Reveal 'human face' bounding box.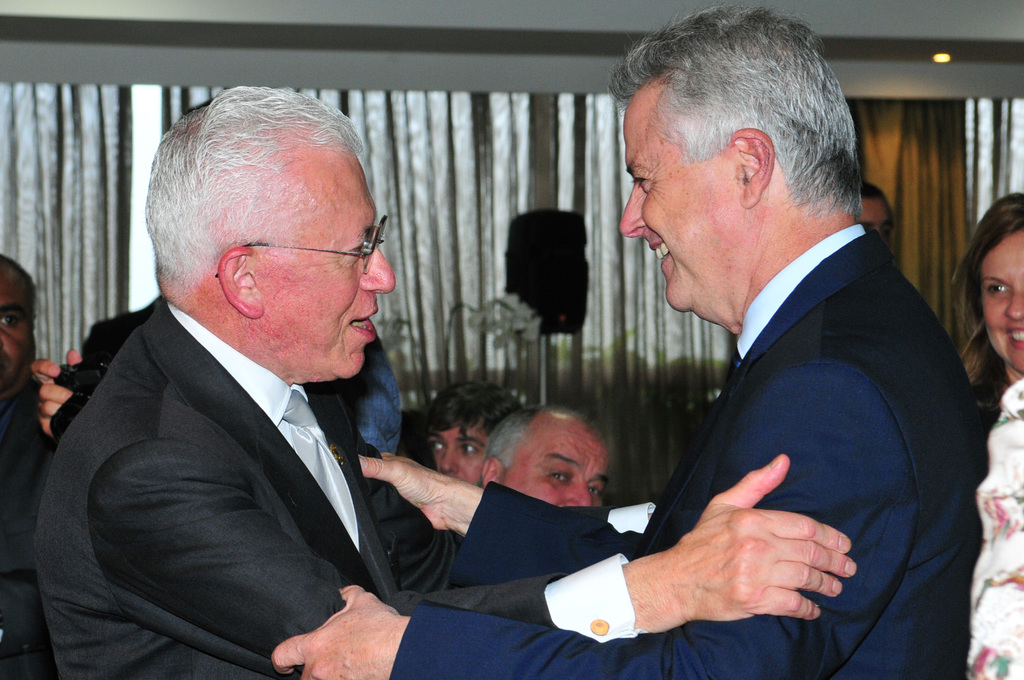
Revealed: [left=249, top=144, right=397, bottom=378].
